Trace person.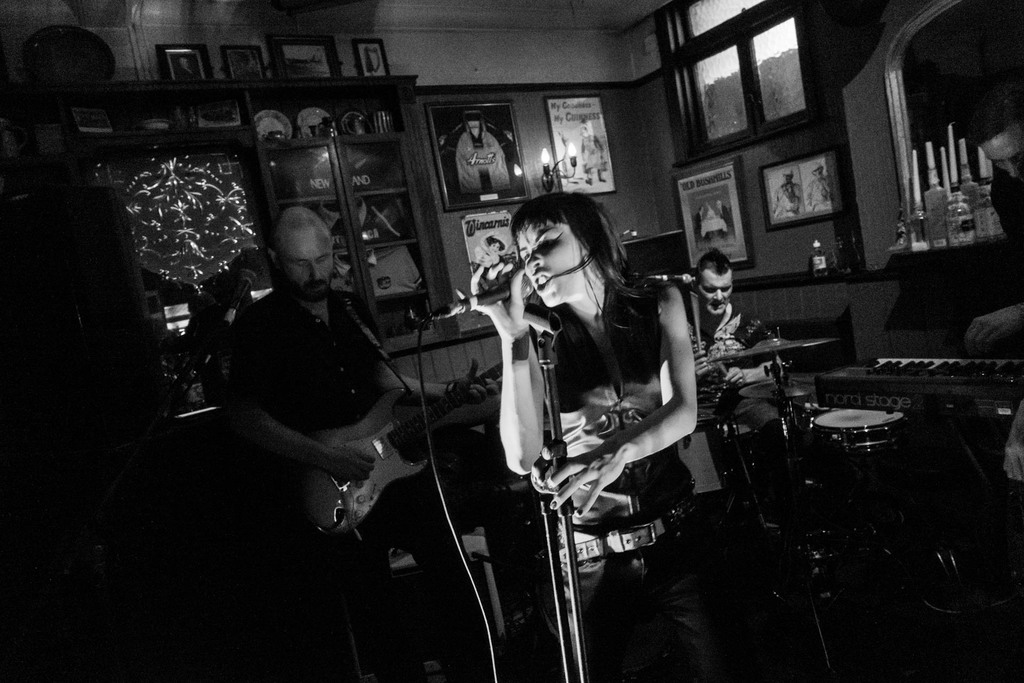
Traced to <bbox>463, 186, 729, 682</bbox>.
